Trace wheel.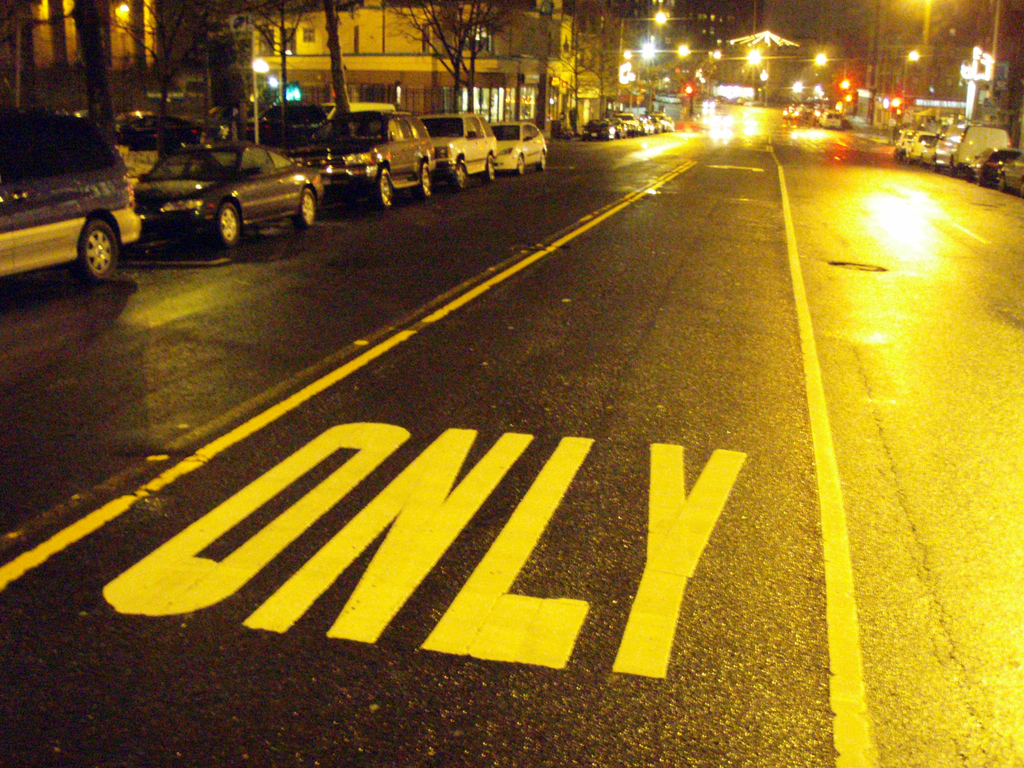
Traced to bbox(420, 164, 433, 198).
